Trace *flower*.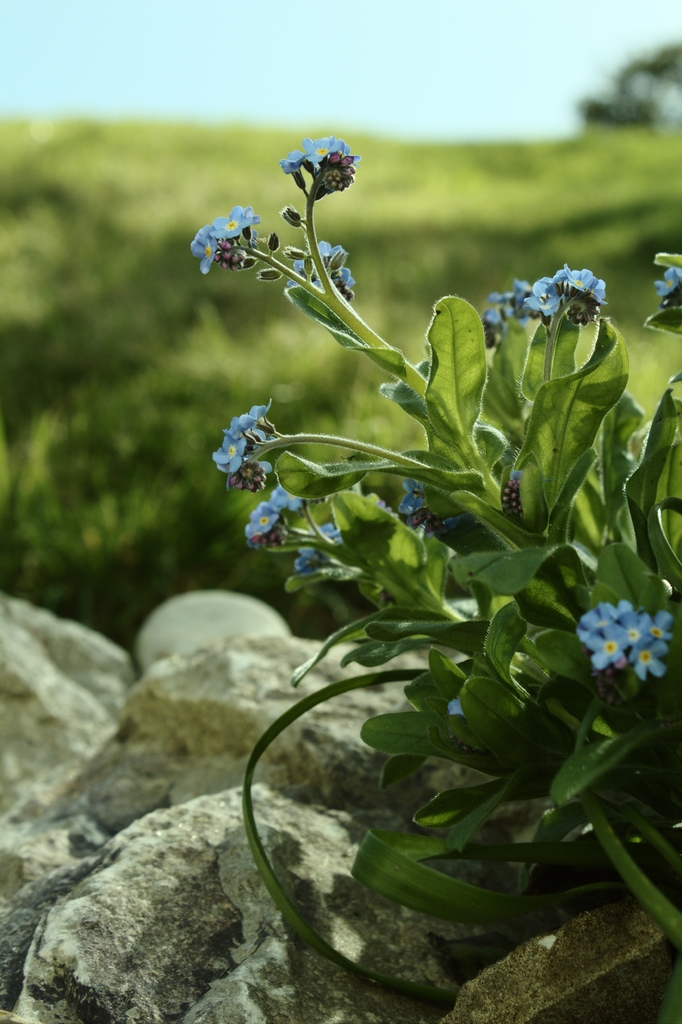
Traced to (left=225, top=401, right=273, bottom=436).
